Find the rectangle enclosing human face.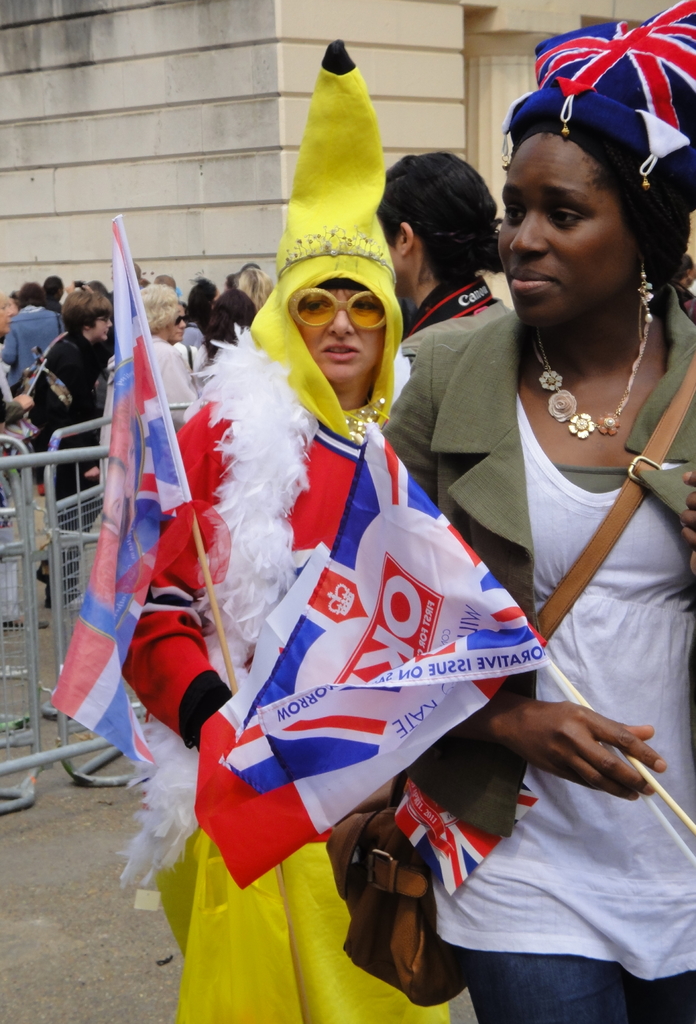
(169,301,187,342).
